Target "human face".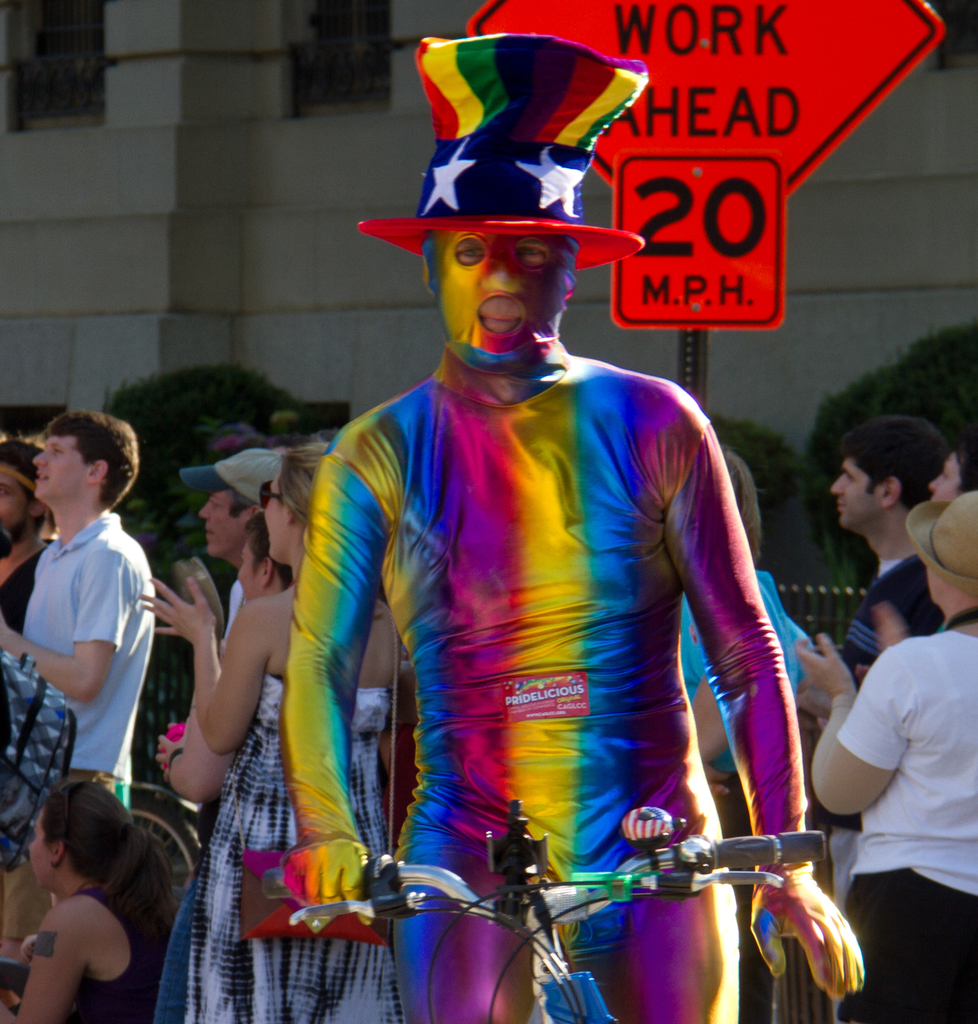
Target region: [x1=824, y1=456, x2=880, y2=531].
